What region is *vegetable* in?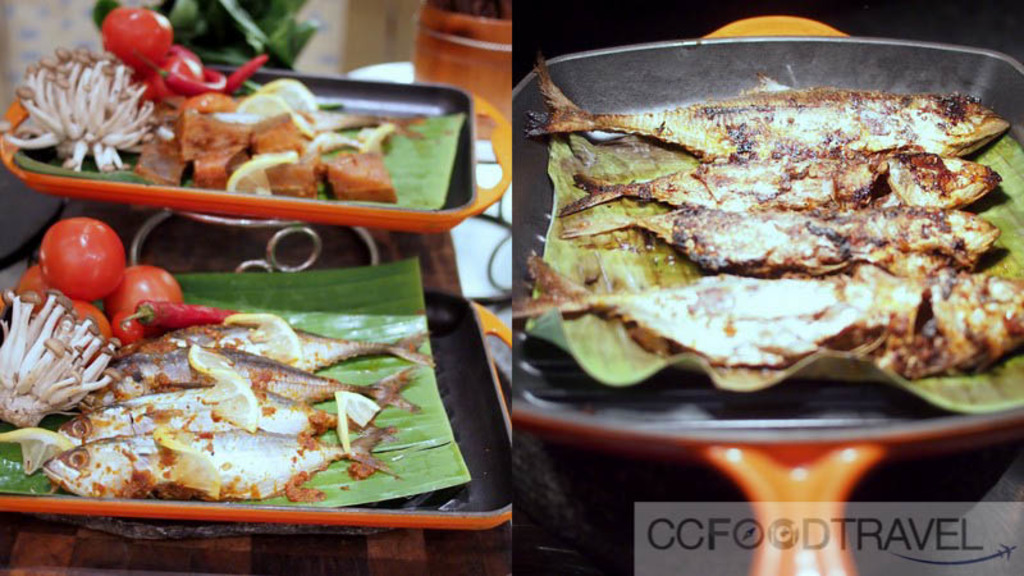
[x1=113, y1=264, x2=183, y2=335].
